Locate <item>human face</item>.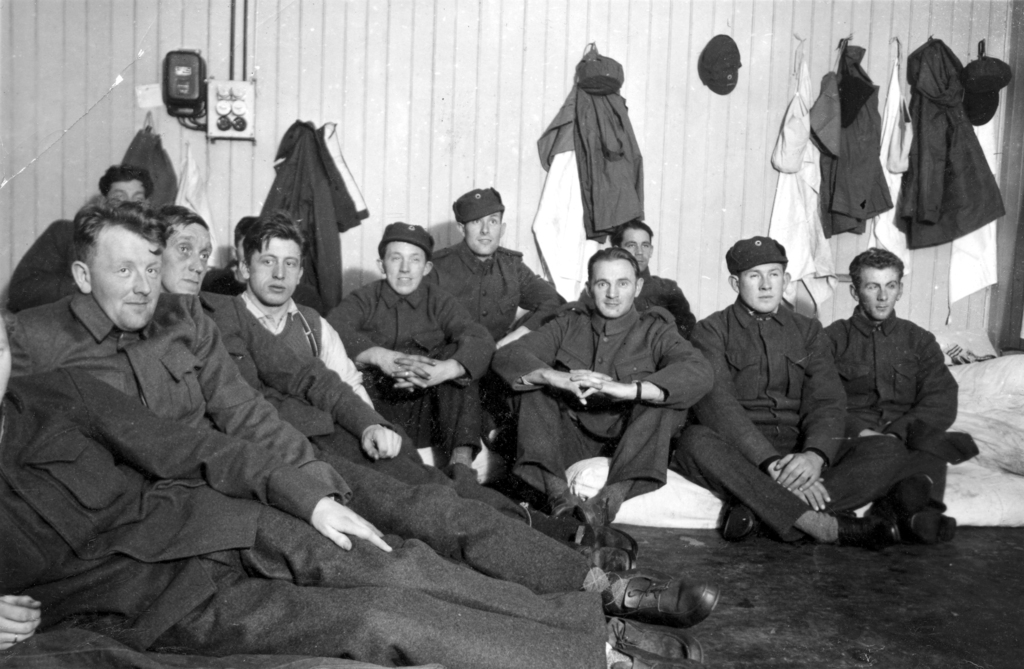
Bounding box: select_region(246, 237, 305, 308).
